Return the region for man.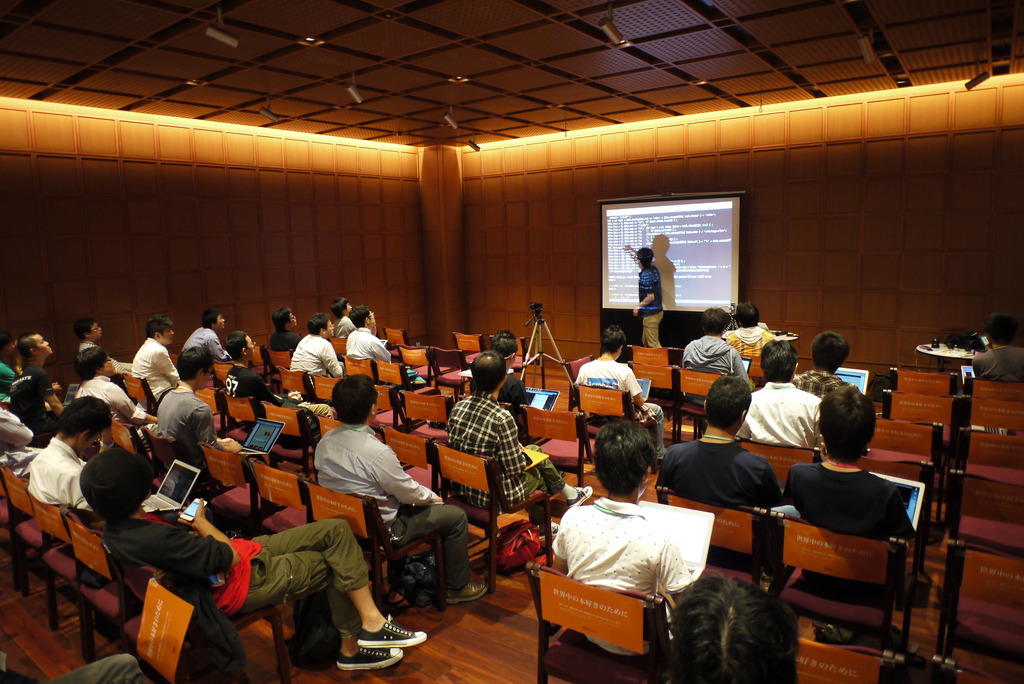
crop(0, 403, 44, 481).
